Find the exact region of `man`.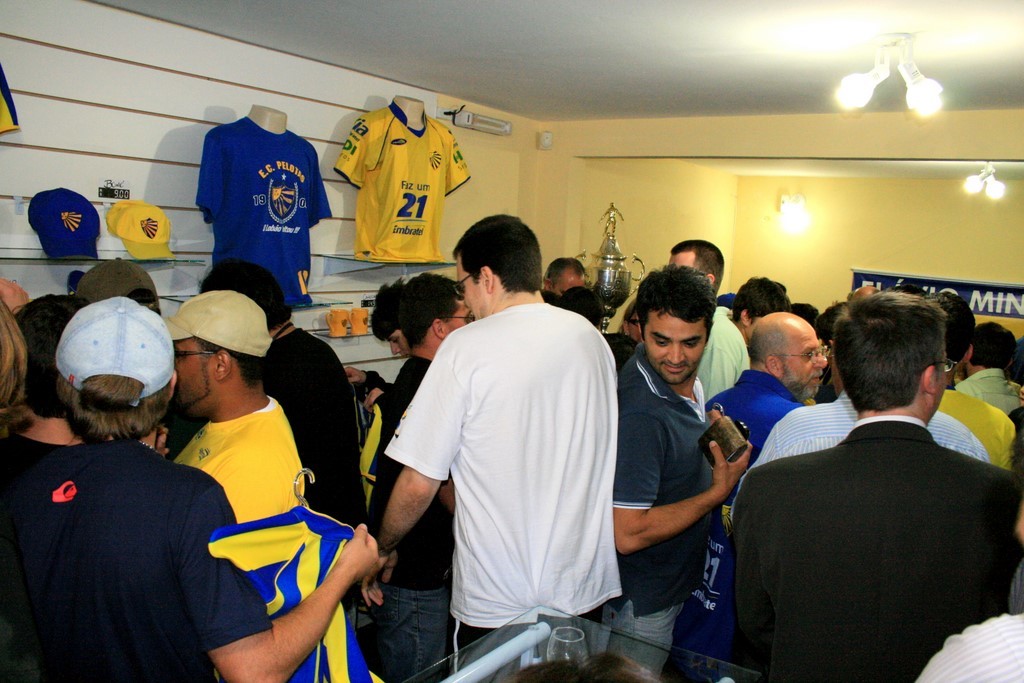
Exact region: box(365, 210, 619, 682).
